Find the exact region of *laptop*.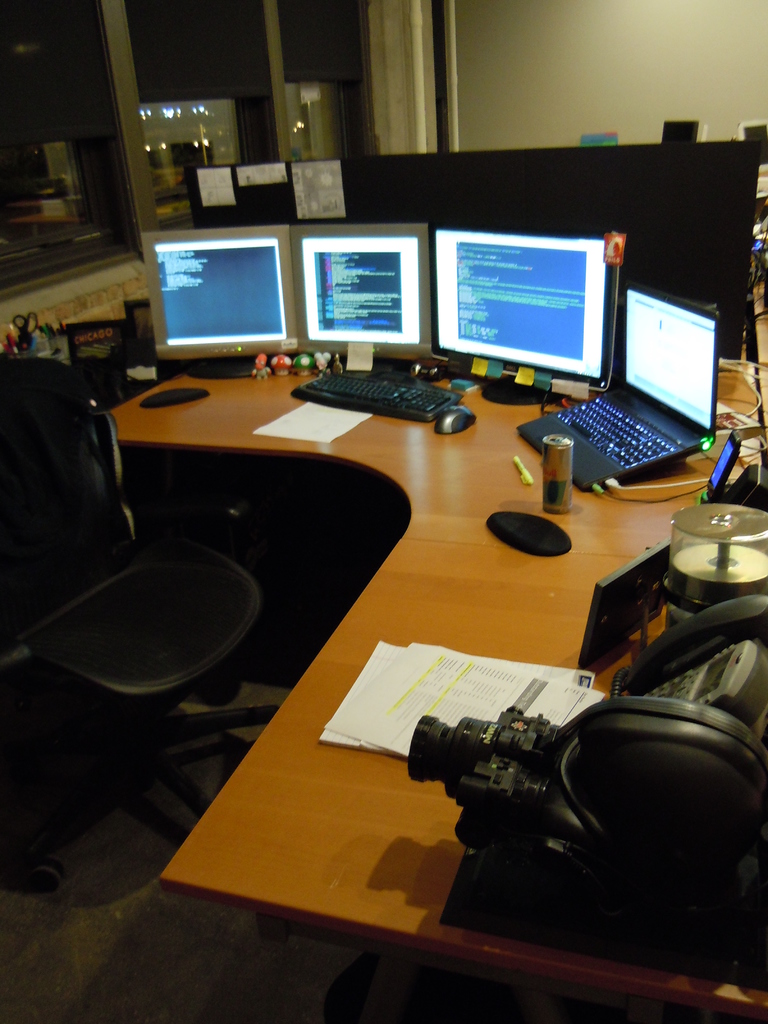
Exact region: [left=538, top=282, right=710, bottom=484].
